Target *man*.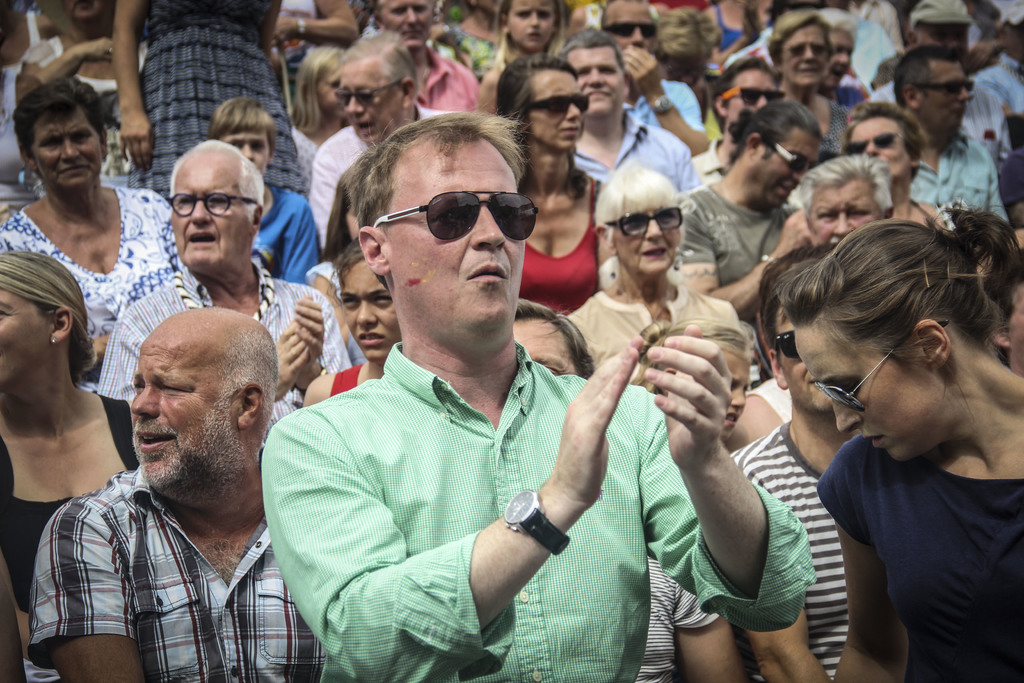
Target region: (x1=735, y1=267, x2=874, y2=677).
